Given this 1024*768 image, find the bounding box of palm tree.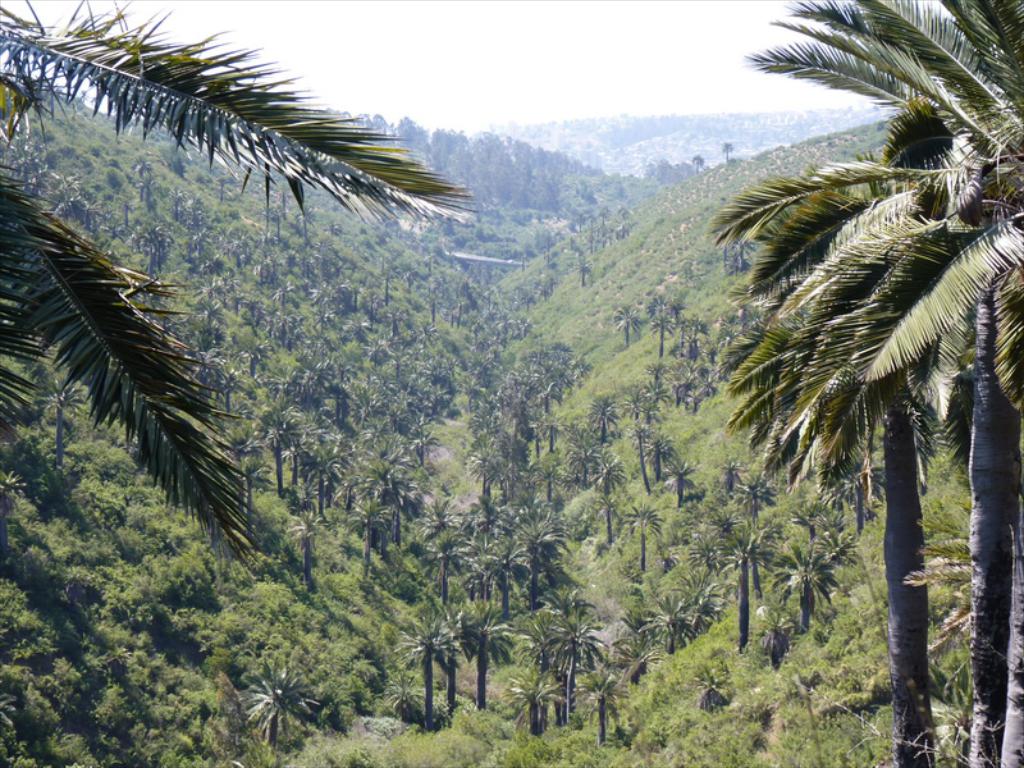
[641,294,672,357].
